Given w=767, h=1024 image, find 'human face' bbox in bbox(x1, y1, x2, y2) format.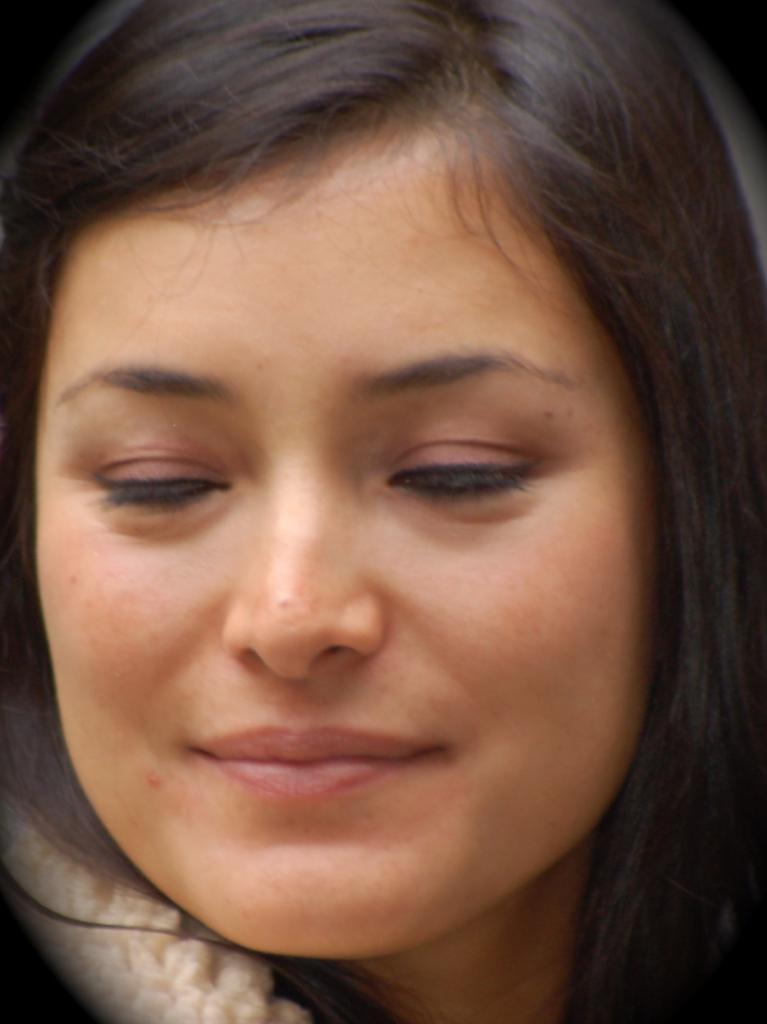
bbox(36, 116, 658, 956).
